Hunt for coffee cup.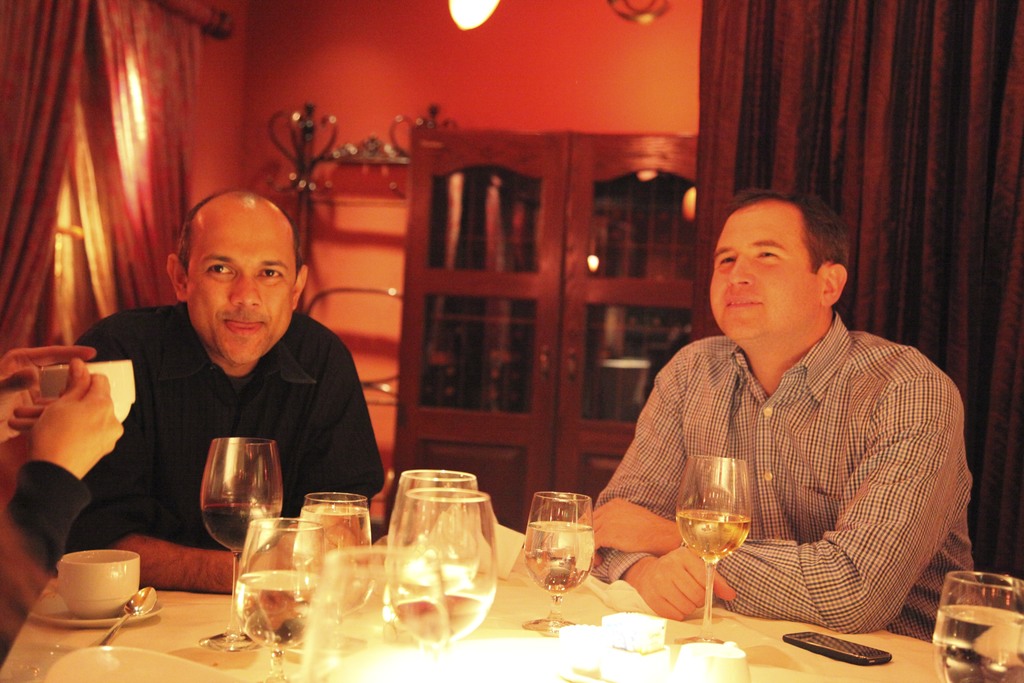
Hunted down at region(38, 360, 141, 418).
